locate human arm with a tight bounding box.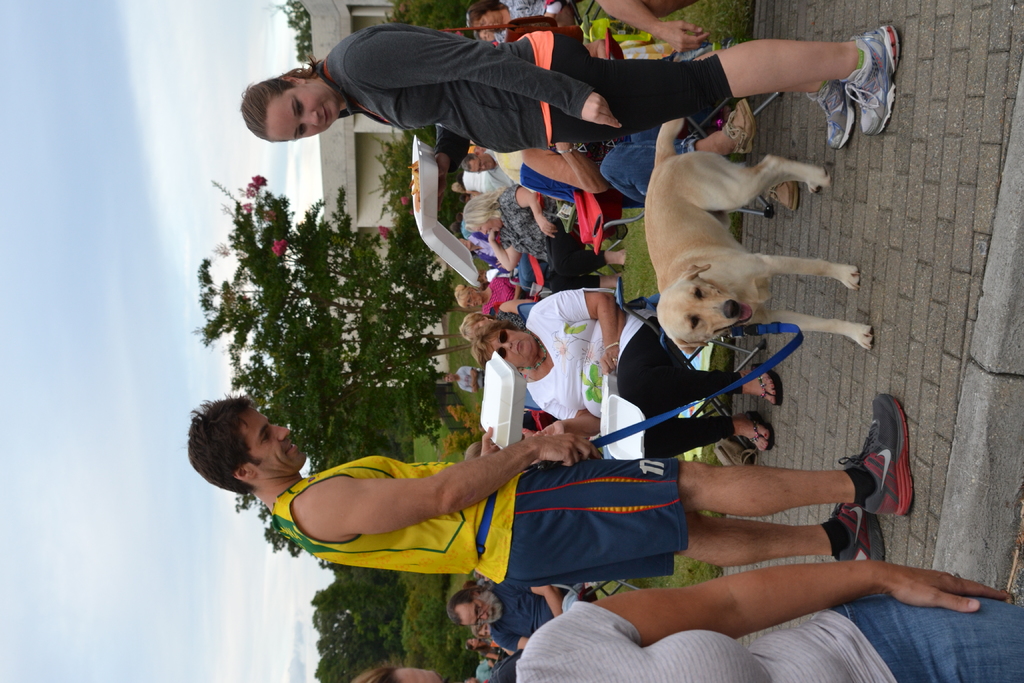
[left=500, top=295, right=544, bottom=320].
